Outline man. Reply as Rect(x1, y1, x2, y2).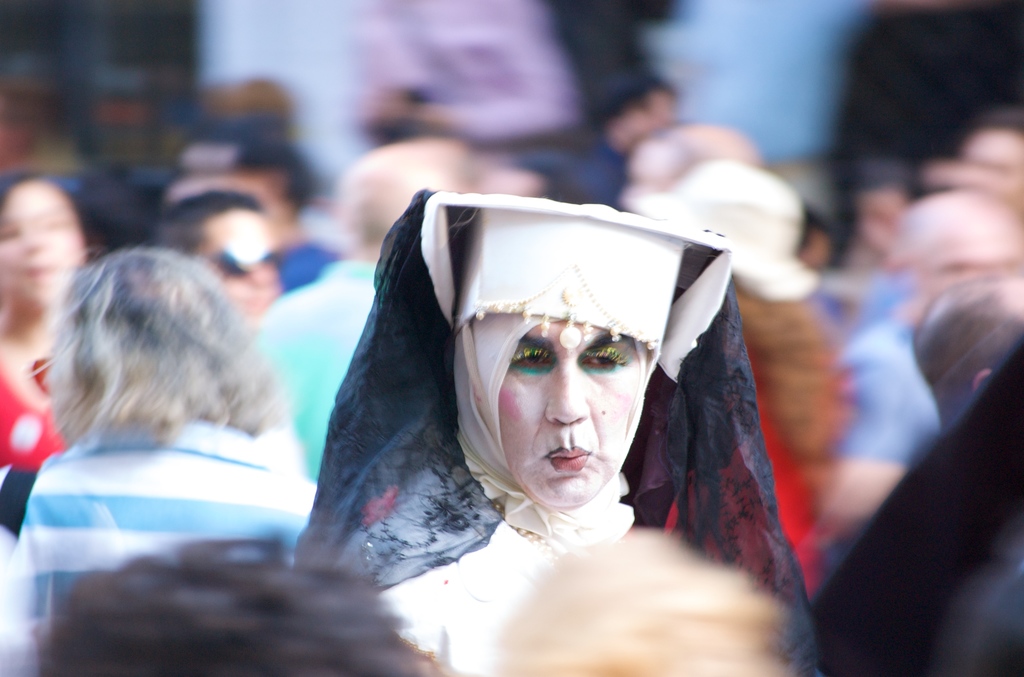
Rect(823, 189, 1023, 507).
